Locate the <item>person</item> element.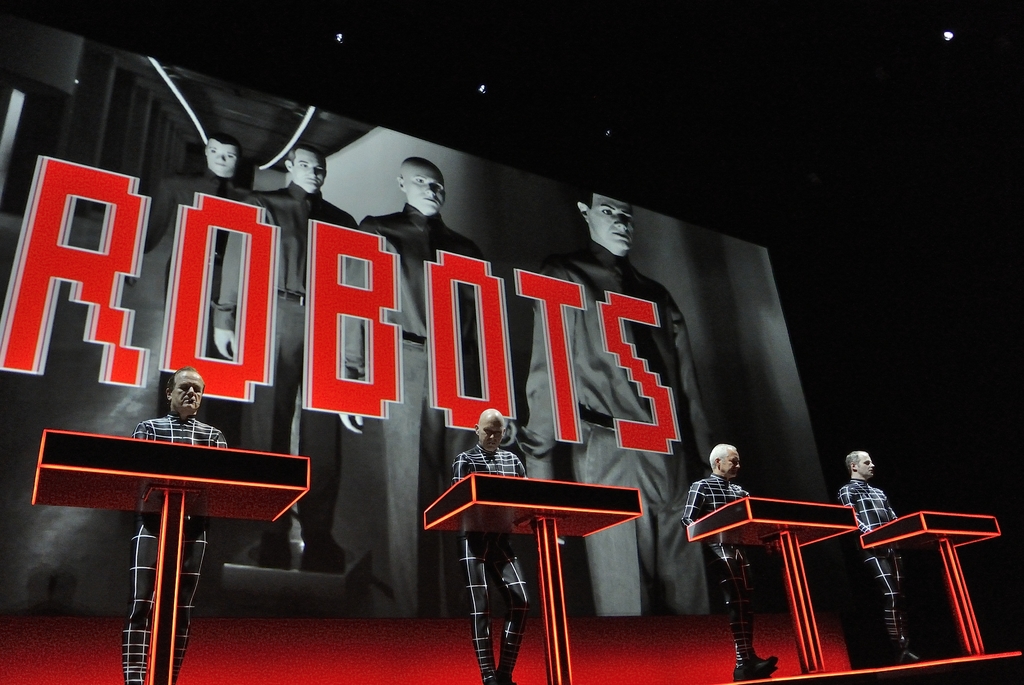
Element bbox: detection(123, 366, 228, 684).
